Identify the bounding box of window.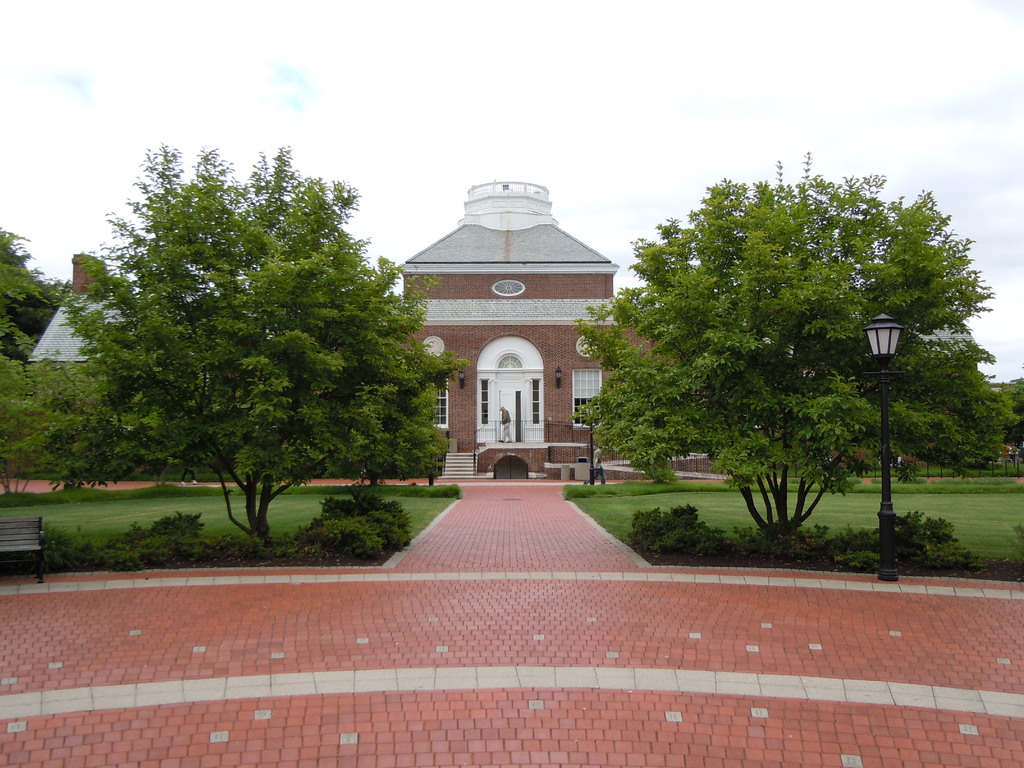
select_region(432, 378, 452, 431).
